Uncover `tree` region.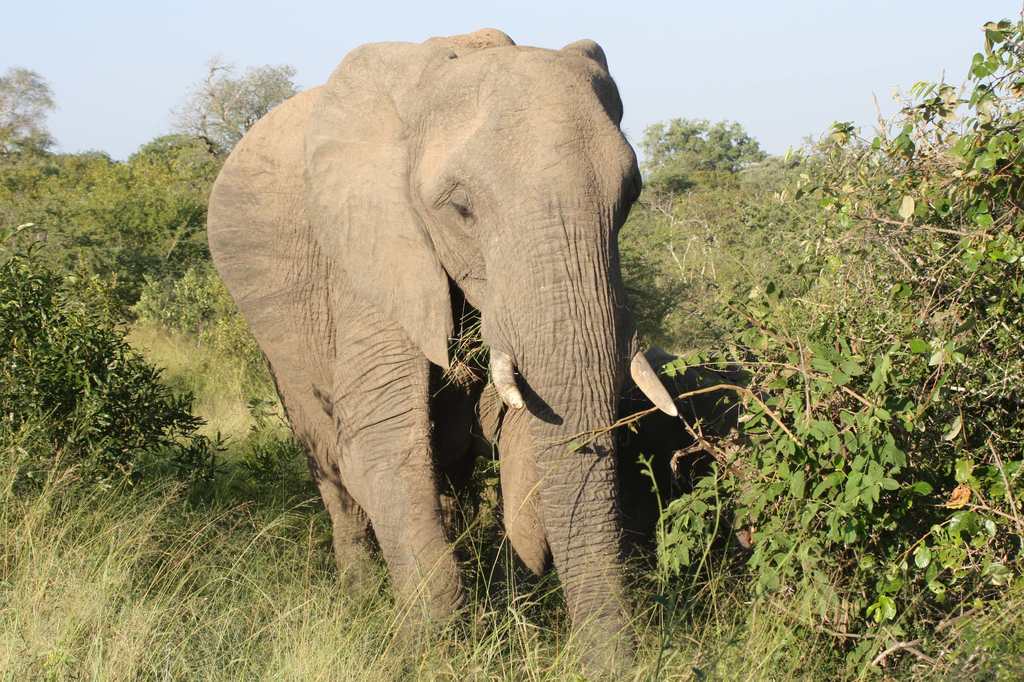
Uncovered: select_region(738, 31, 1023, 661).
